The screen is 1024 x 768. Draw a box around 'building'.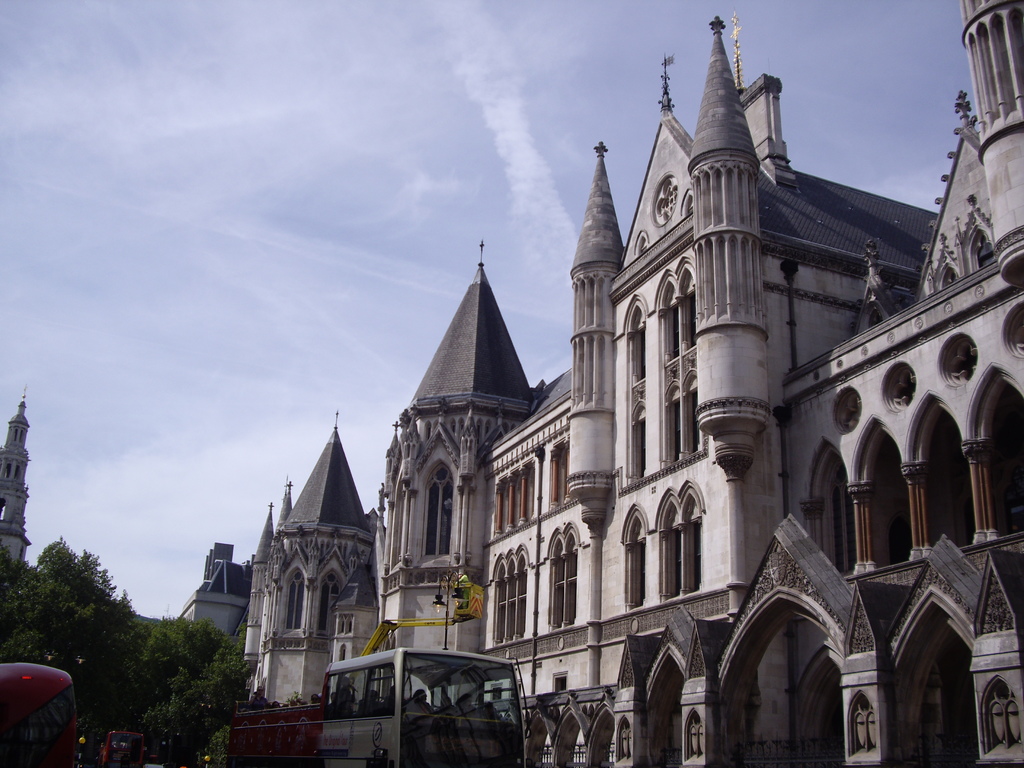
(left=0, top=379, right=31, bottom=560).
